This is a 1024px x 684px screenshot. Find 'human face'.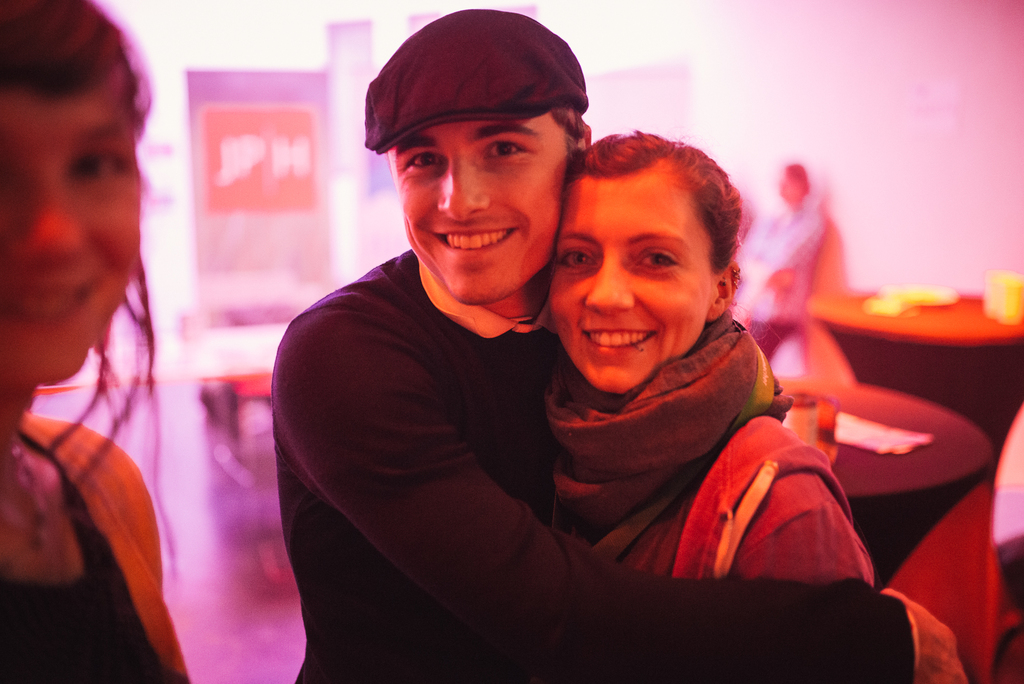
Bounding box: left=388, top=121, right=563, bottom=305.
